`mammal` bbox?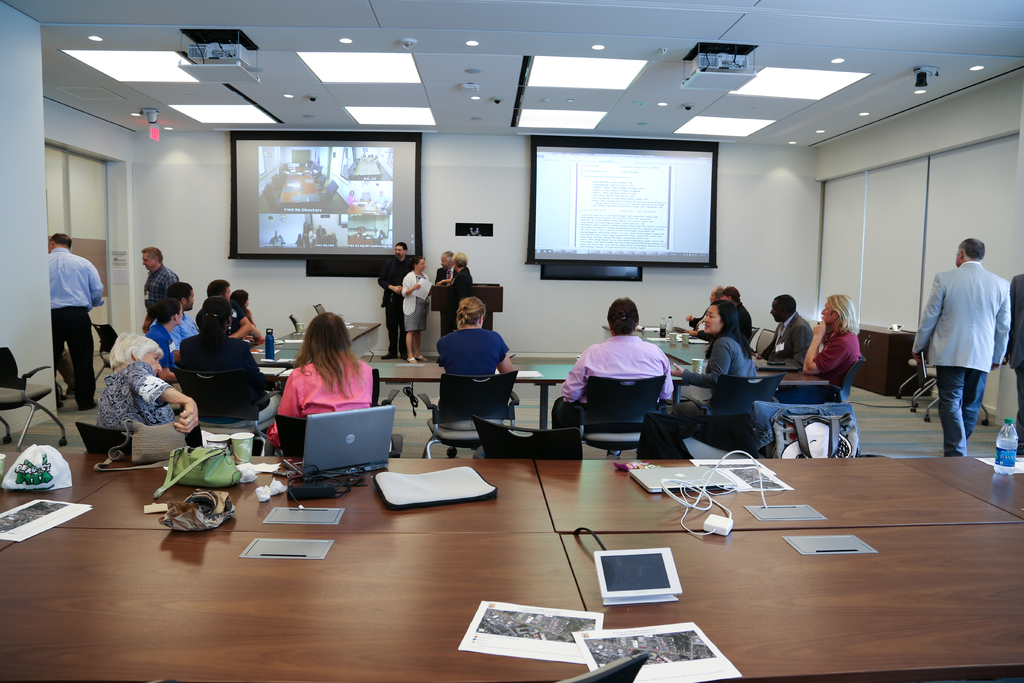
bbox=(923, 224, 1016, 454)
